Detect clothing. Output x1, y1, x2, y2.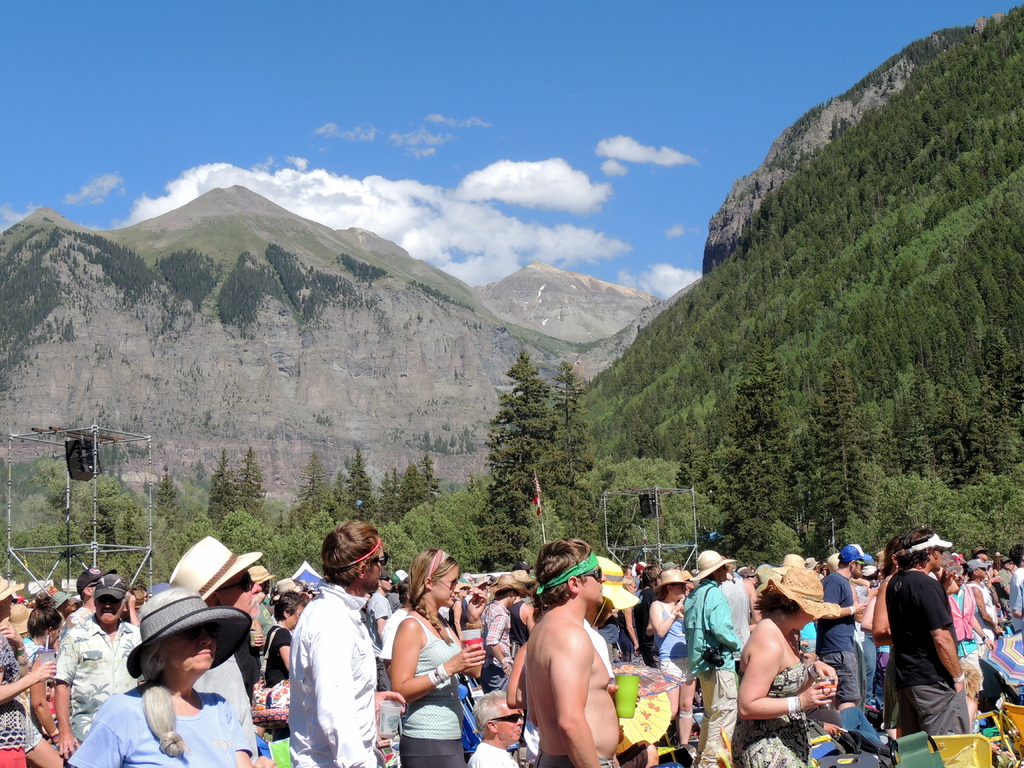
182, 630, 286, 767.
